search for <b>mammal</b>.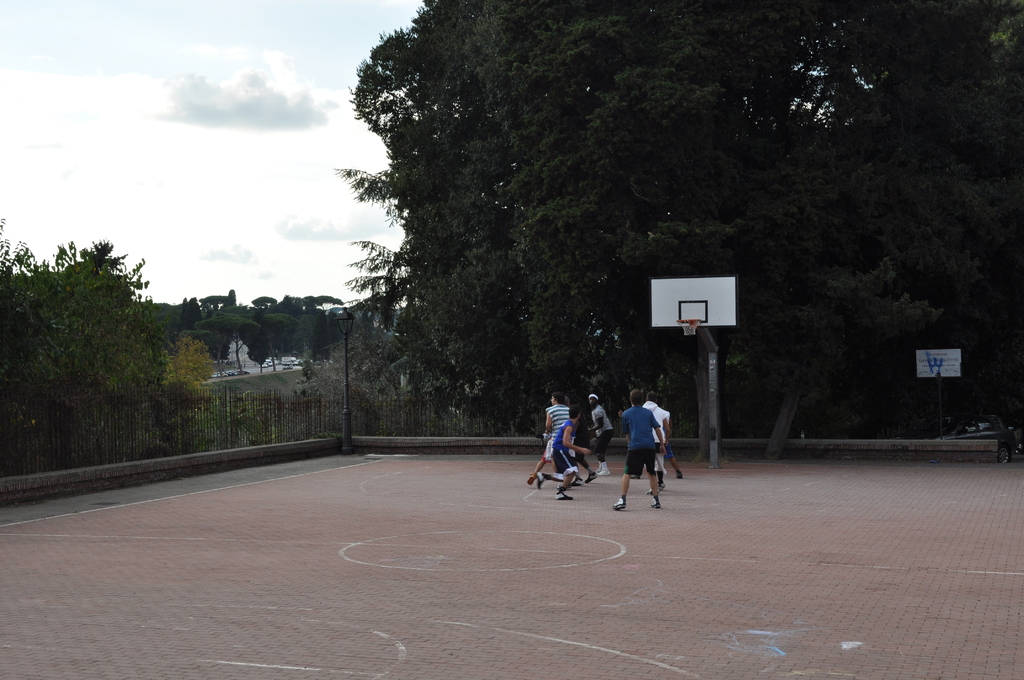
Found at [535, 410, 588, 500].
